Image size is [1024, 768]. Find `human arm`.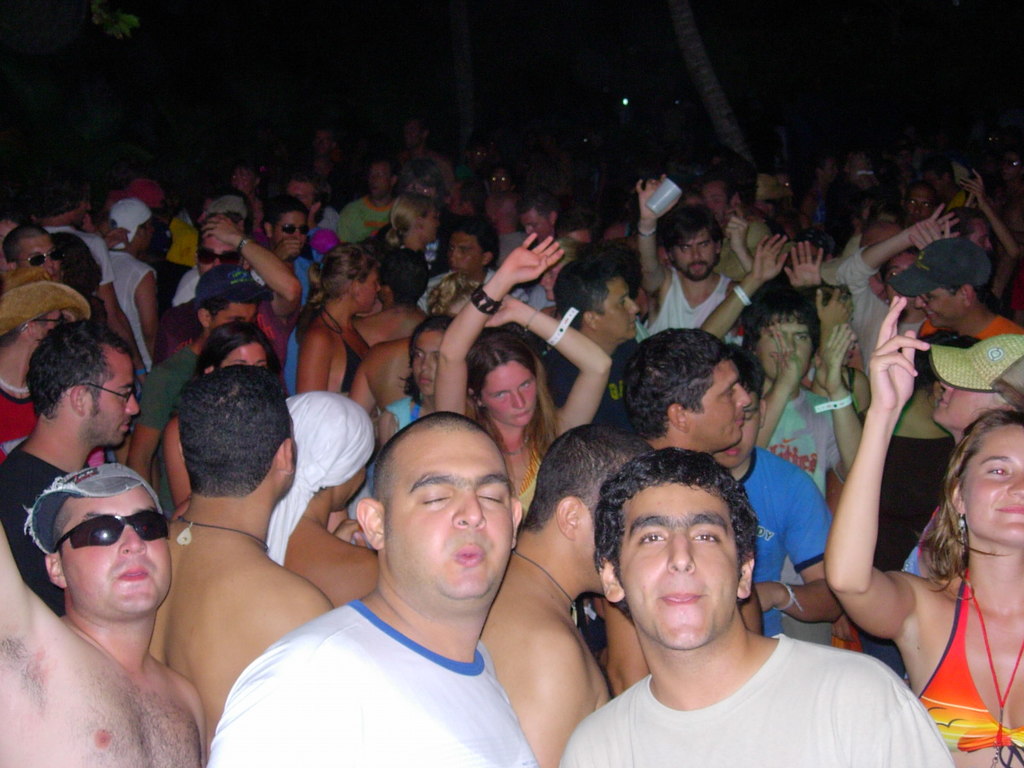
909,219,952,256.
